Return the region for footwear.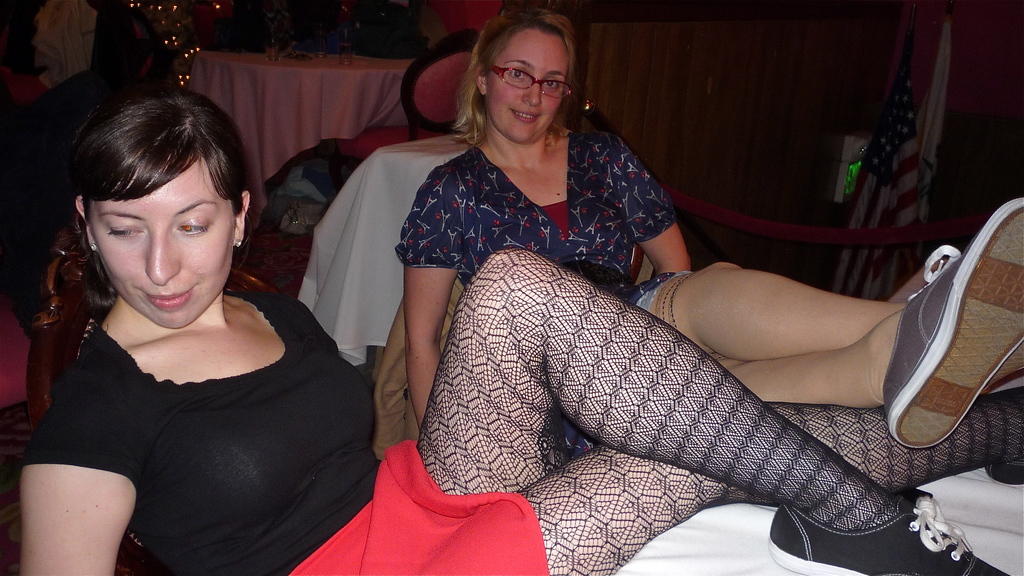
<box>867,203,1018,498</box>.
